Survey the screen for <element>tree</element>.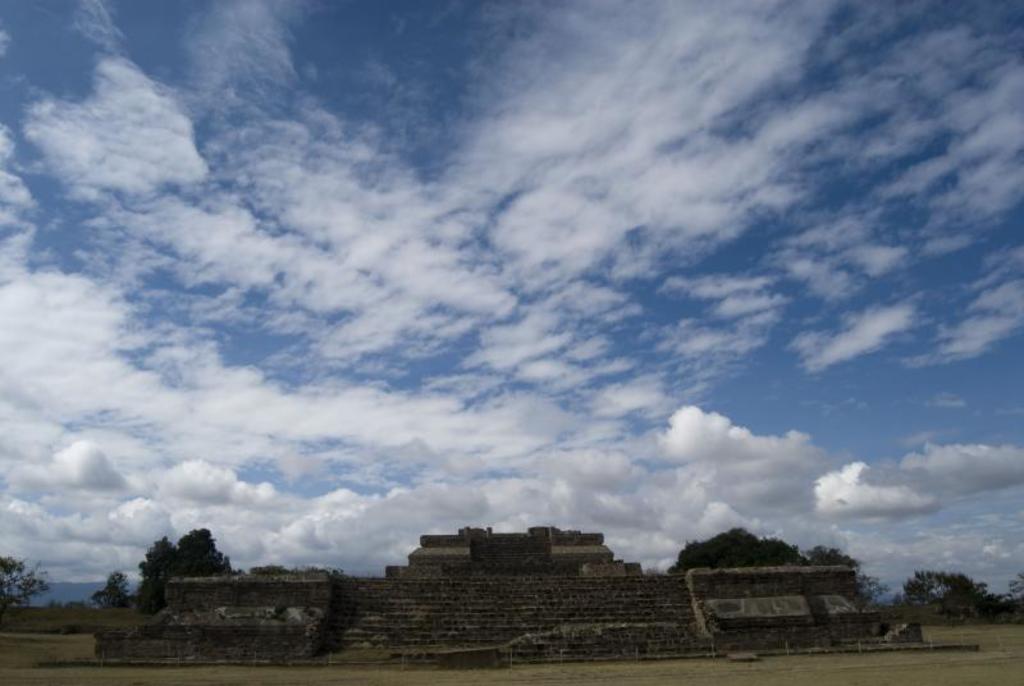
Survey found: x1=122 y1=535 x2=227 y2=605.
